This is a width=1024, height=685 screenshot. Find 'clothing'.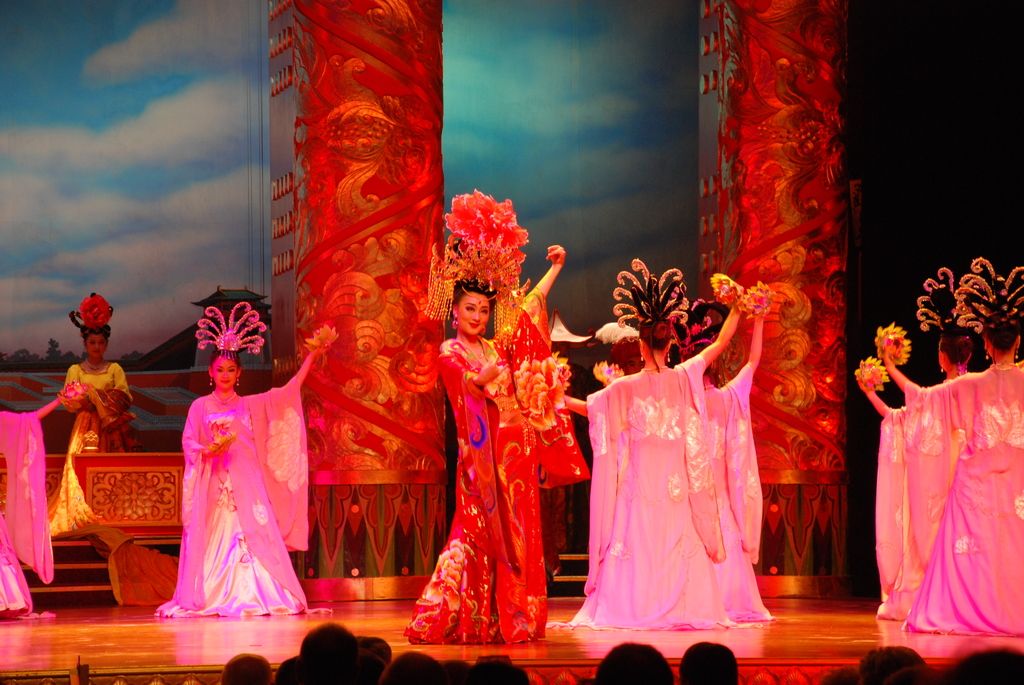
Bounding box: pyautogui.locateOnScreen(404, 290, 590, 644).
